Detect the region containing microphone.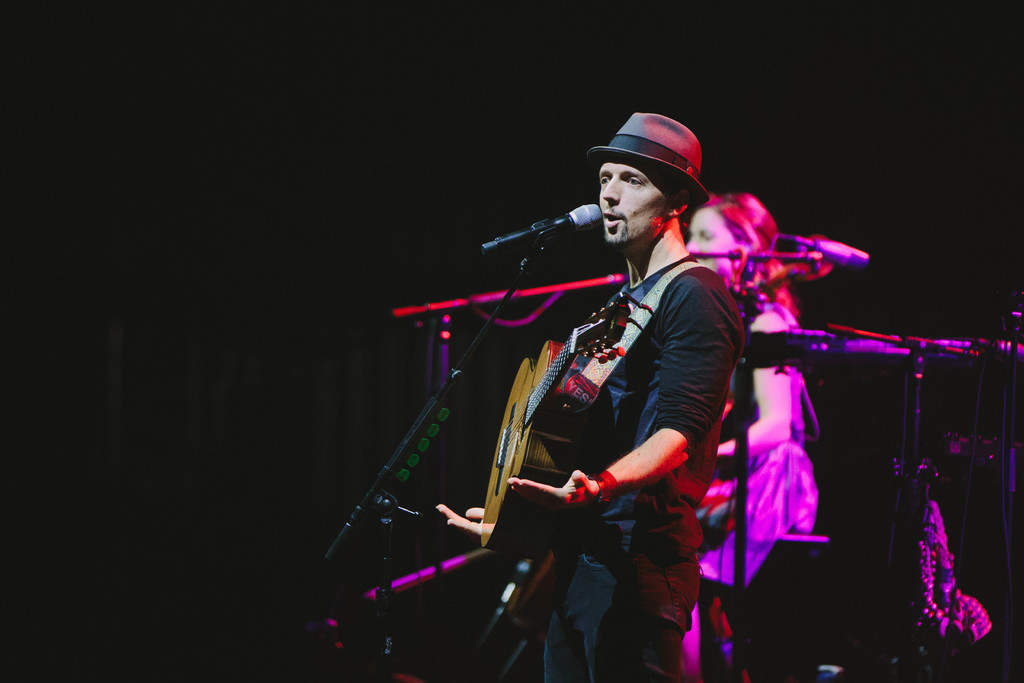
<bbox>774, 237, 870, 267</bbox>.
